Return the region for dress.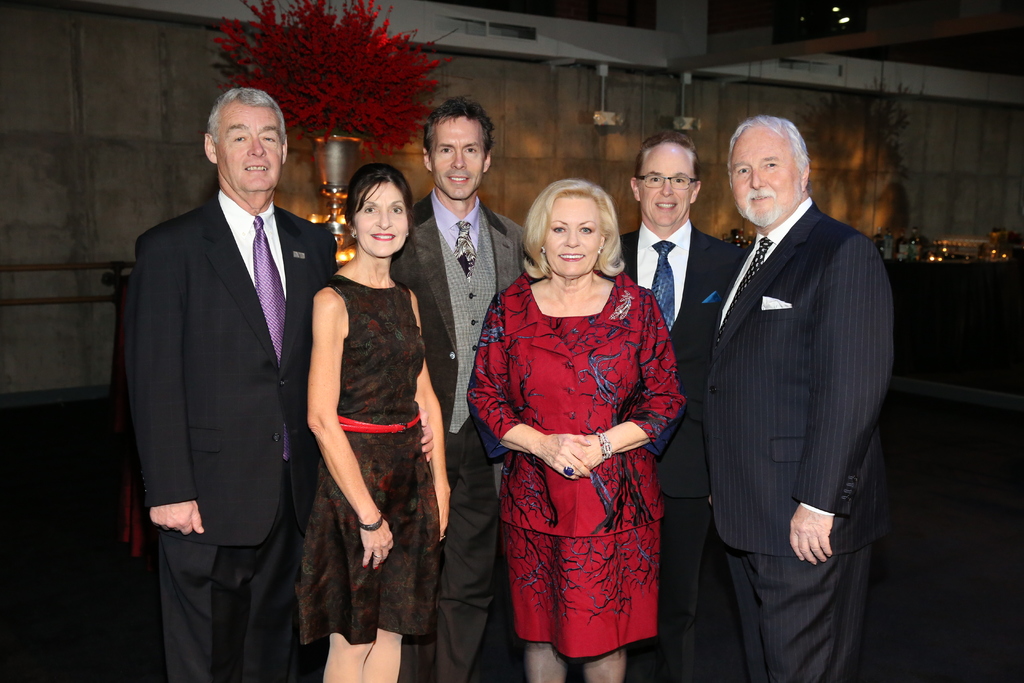
301, 276, 445, 642.
